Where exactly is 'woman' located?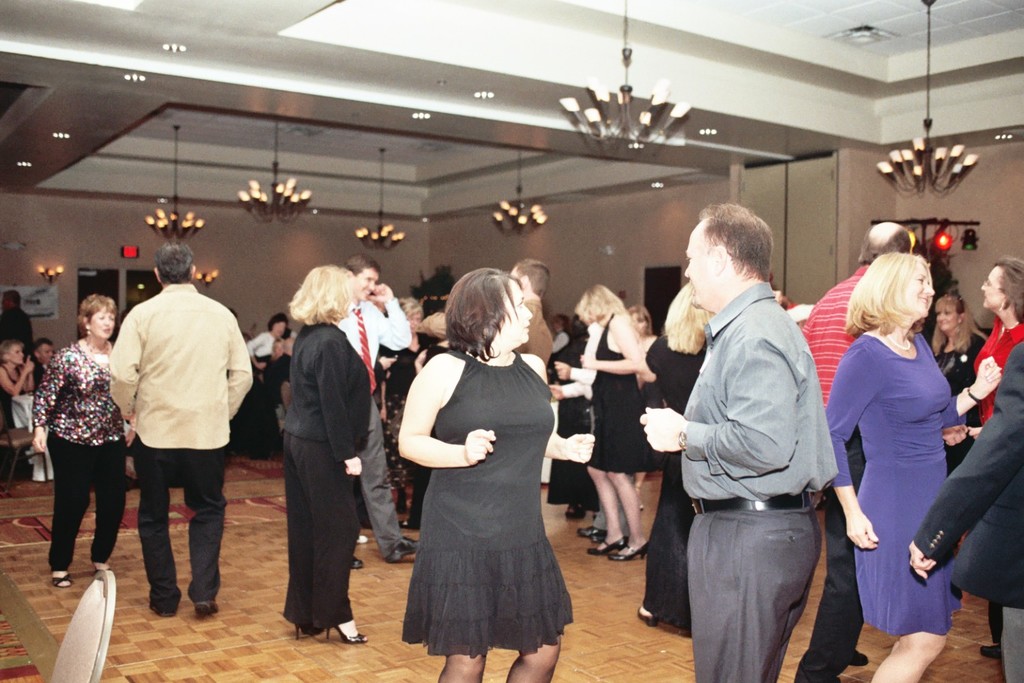
Its bounding box is Rect(32, 298, 132, 588).
